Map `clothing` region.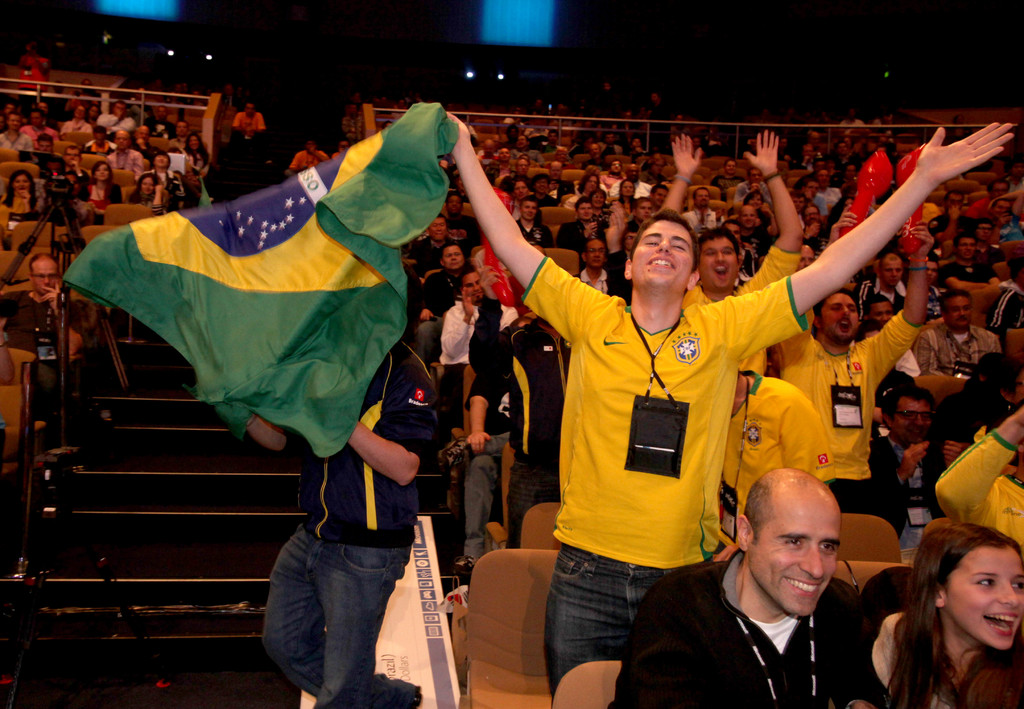
Mapped to pyautogui.locateOnScreen(709, 170, 743, 183).
